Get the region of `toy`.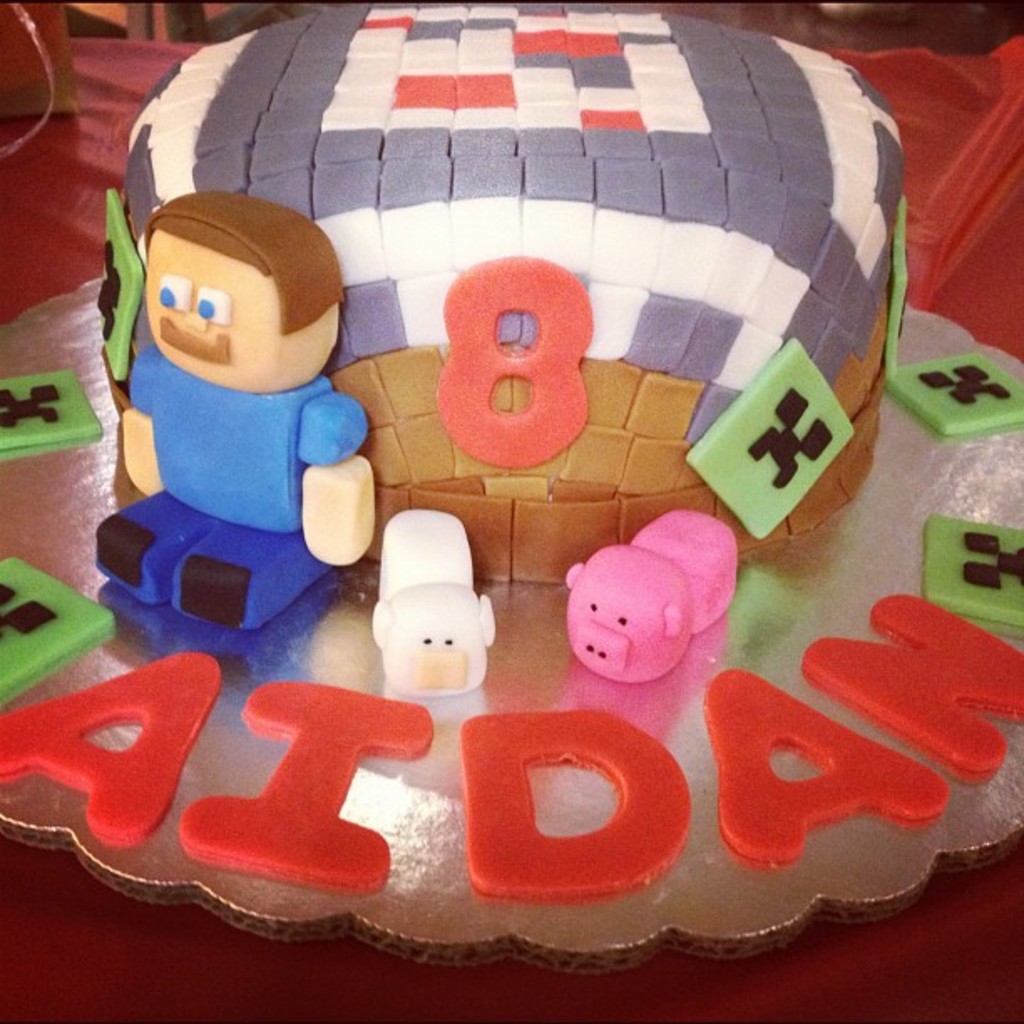
{"x1": 0, "y1": 648, "x2": 224, "y2": 847}.
